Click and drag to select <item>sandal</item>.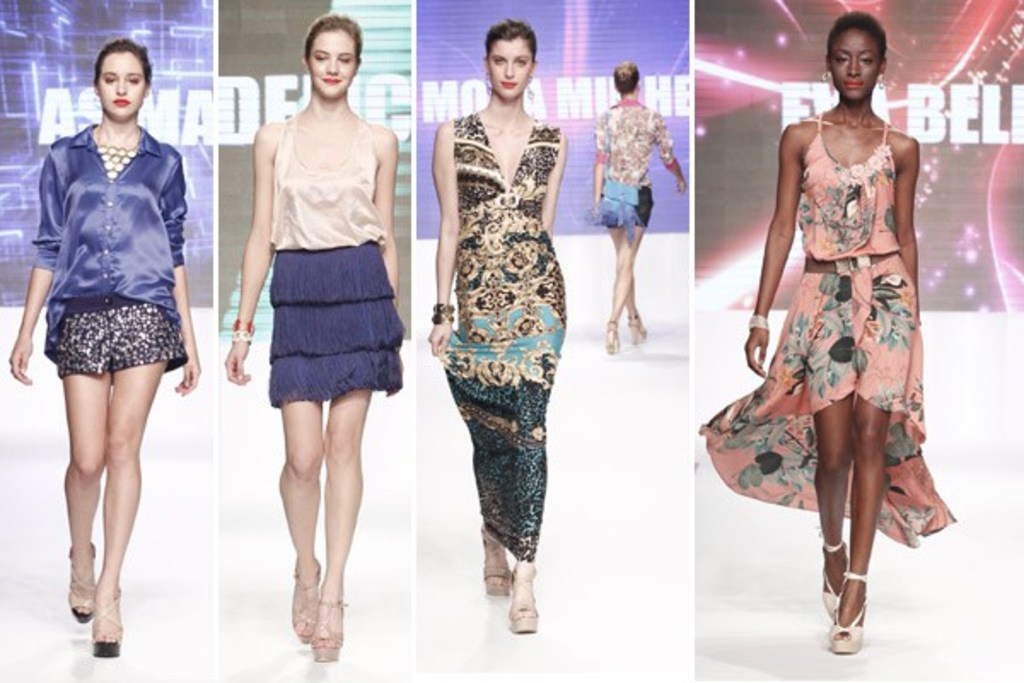
Selection: pyautogui.locateOnScreen(61, 552, 94, 625).
